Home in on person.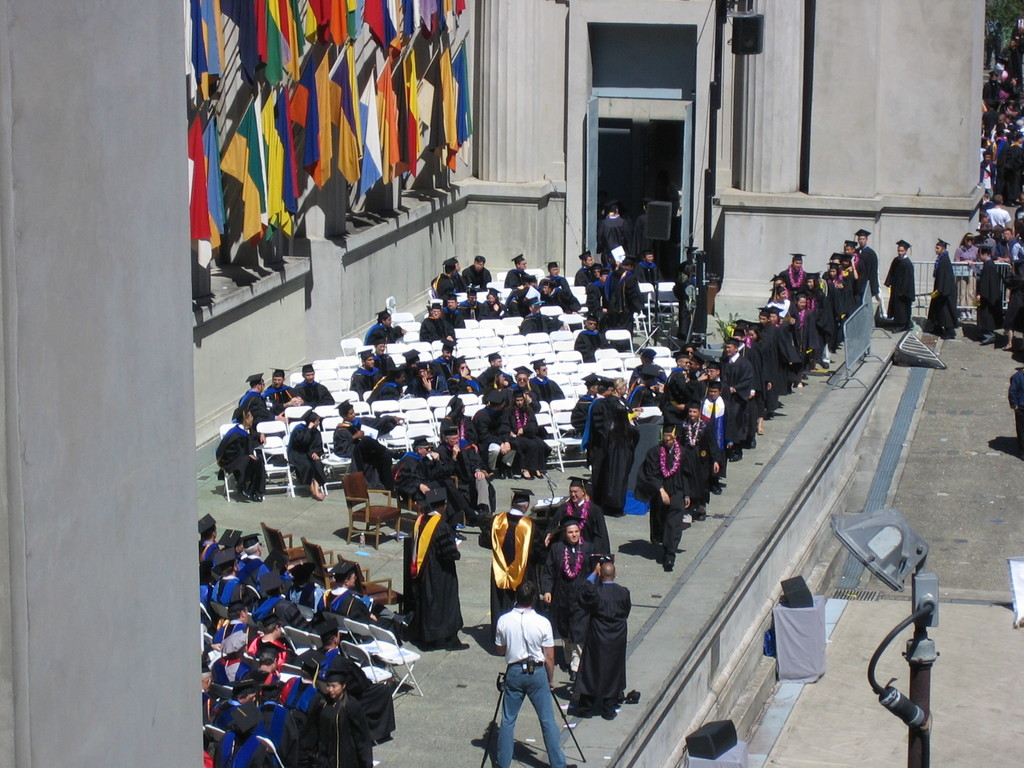
Homed in at select_region(300, 667, 374, 765).
